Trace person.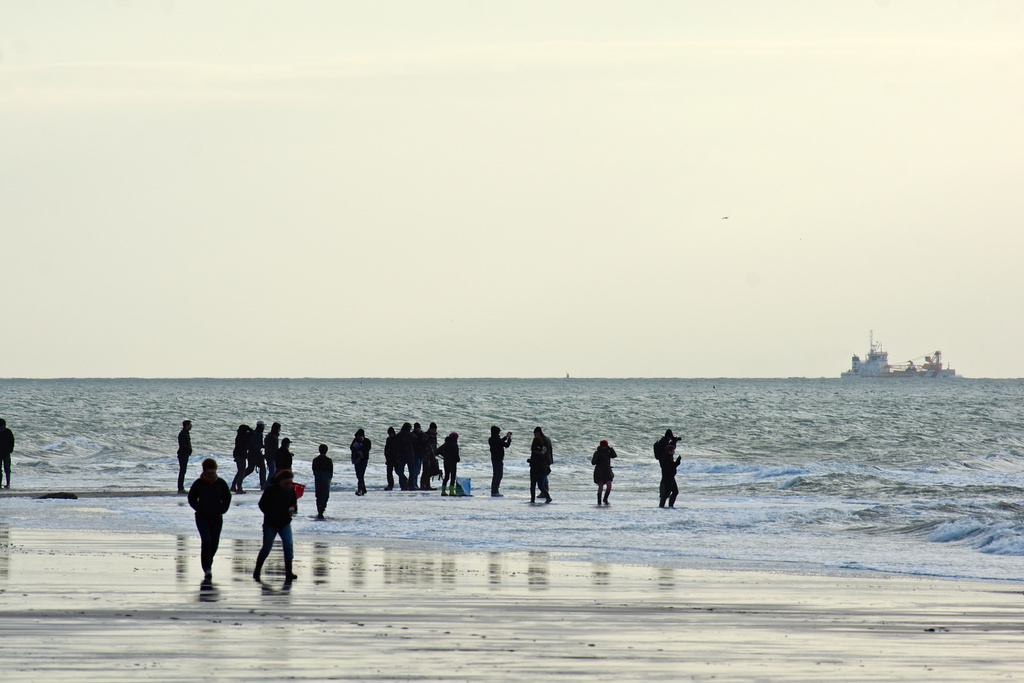
Traced to bbox(435, 436, 453, 497).
